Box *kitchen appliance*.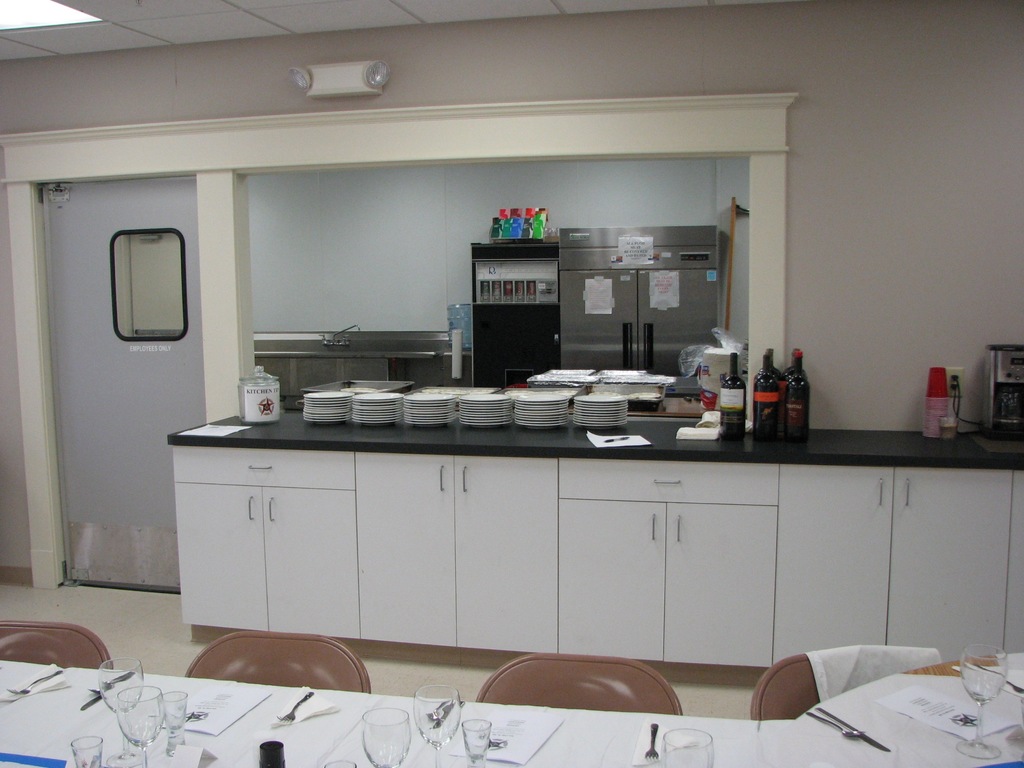
select_region(458, 395, 508, 430).
